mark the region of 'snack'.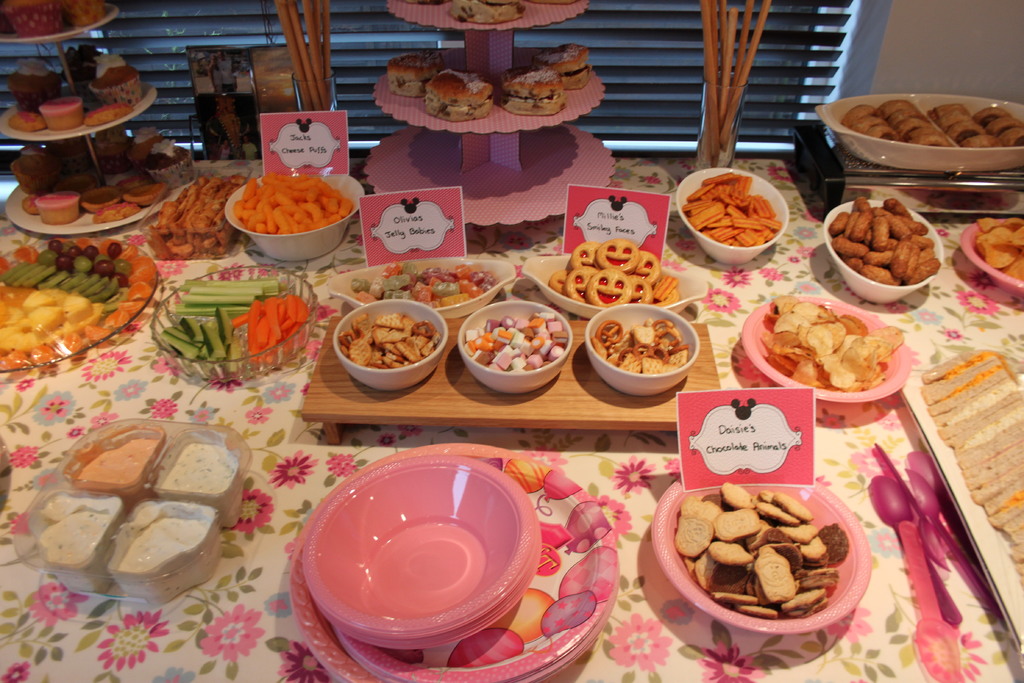
Region: (453,0,522,20).
